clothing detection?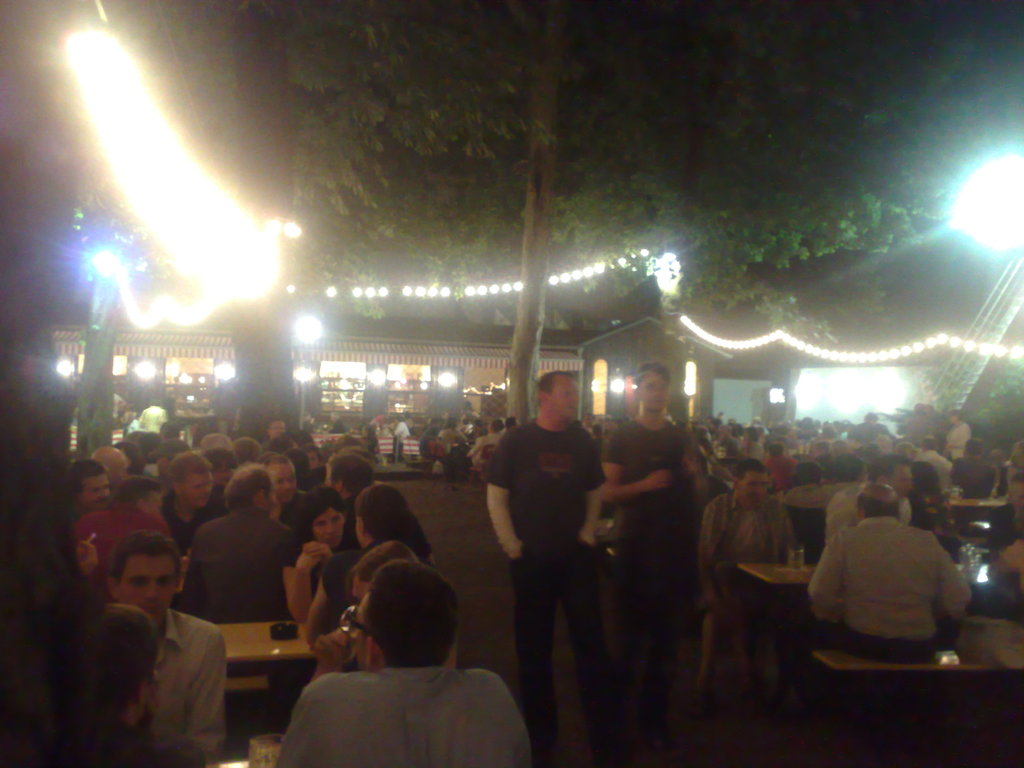
region(282, 675, 530, 767)
